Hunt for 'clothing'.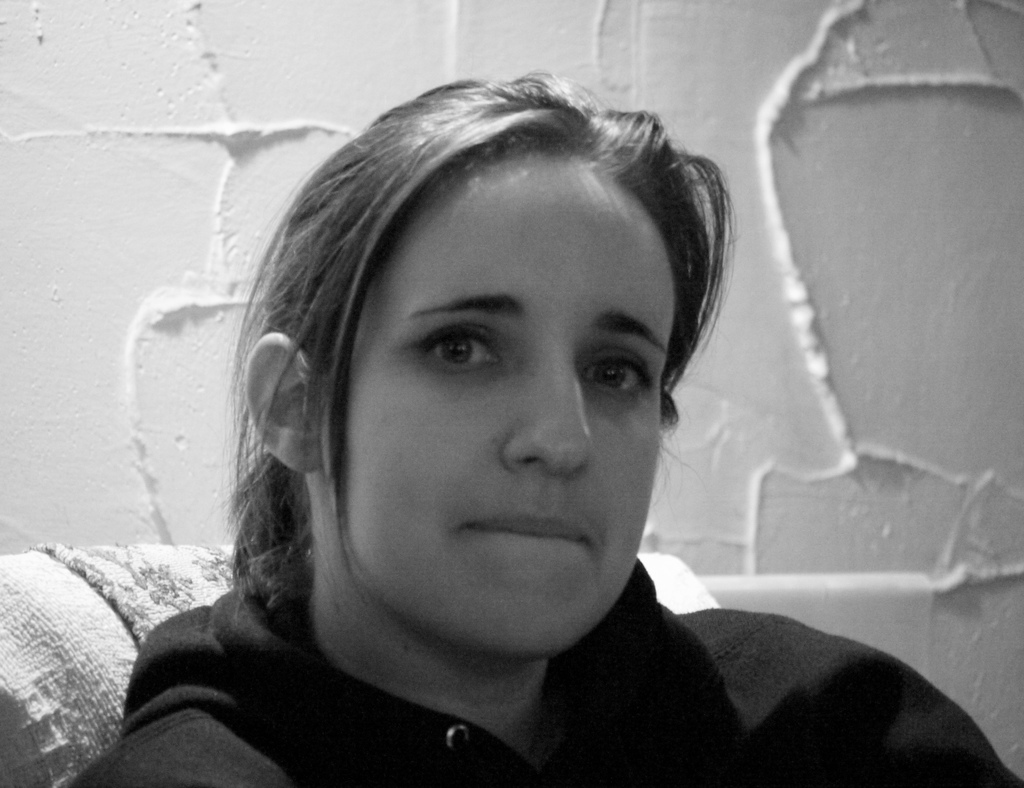
Hunted down at crop(63, 583, 1023, 787).
